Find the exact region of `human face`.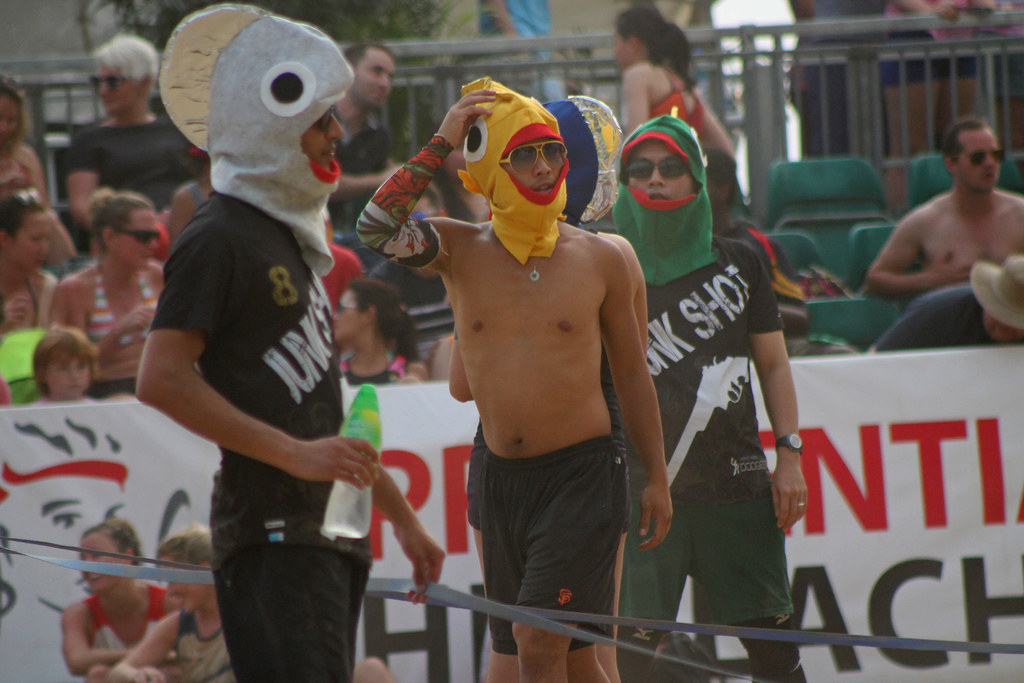
Exact region: x1=119, y1=206, x2=159, y2=272.
